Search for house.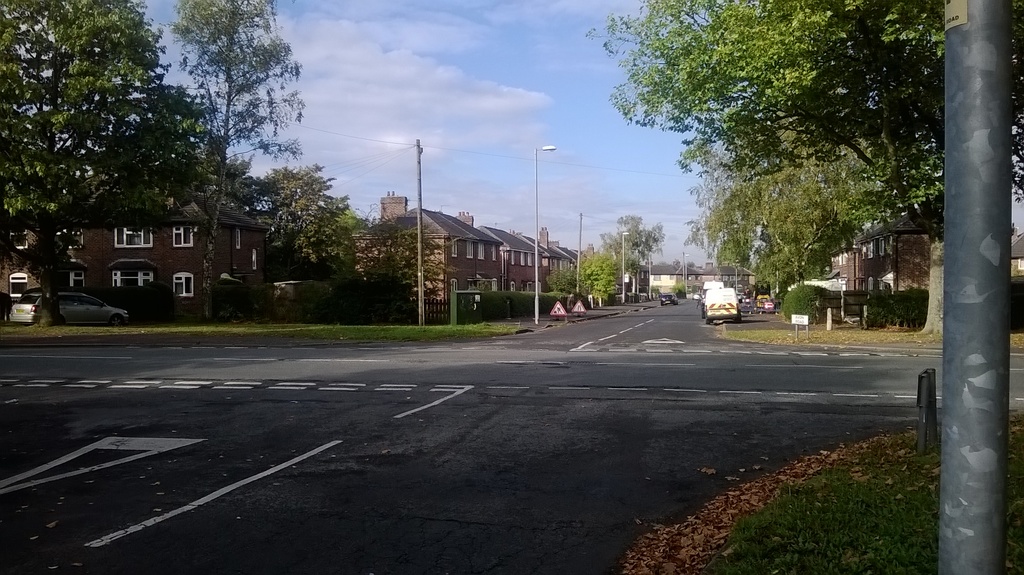
Found at [x1=828, y1=190, x2=959, y2=327].
